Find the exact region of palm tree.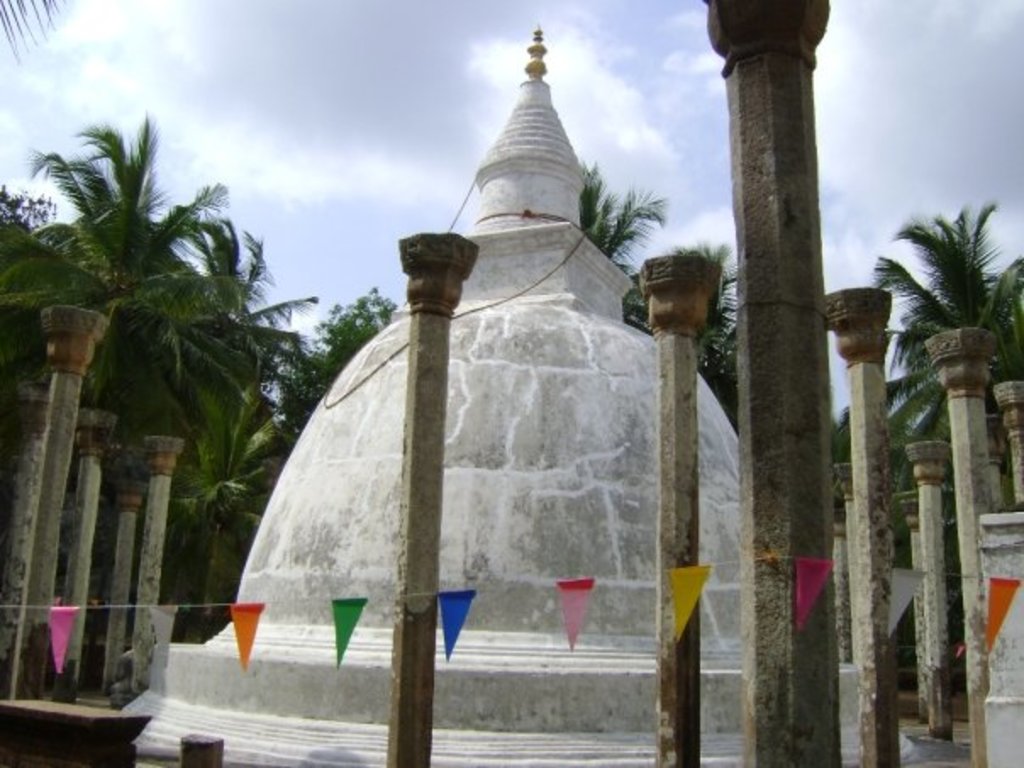
Exact region: 866,203,1022,444.
